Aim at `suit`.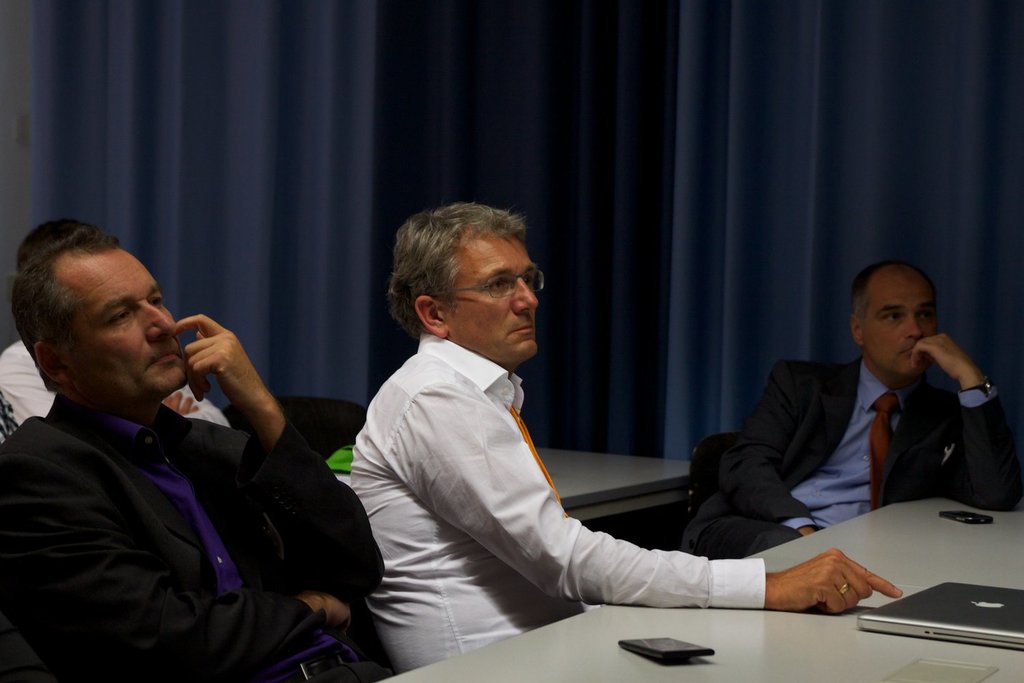
Aimed at (681,350,1018,557).
